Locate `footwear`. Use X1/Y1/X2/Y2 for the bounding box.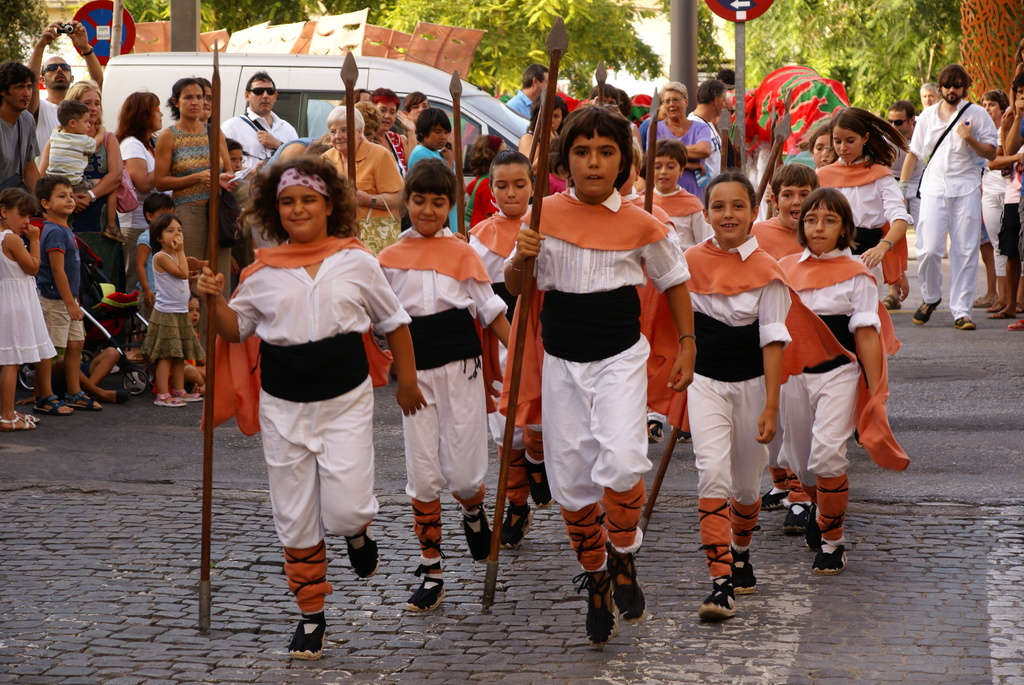
883/294/901/310.
